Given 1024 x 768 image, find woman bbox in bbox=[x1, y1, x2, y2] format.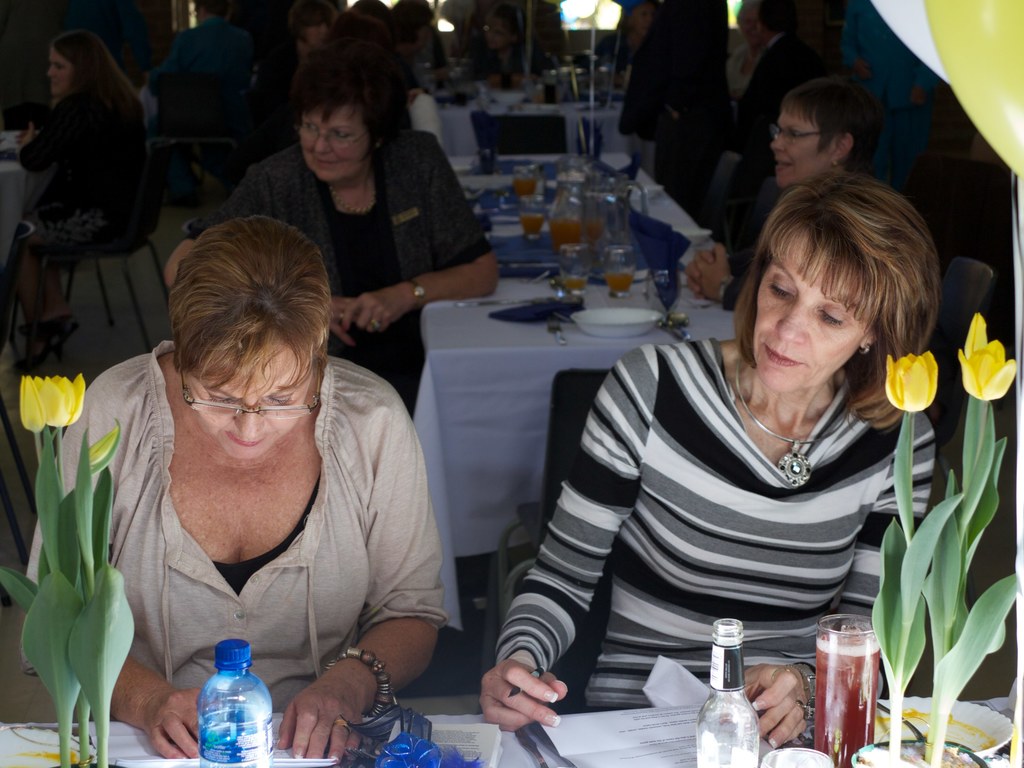
bbox=[17, 26, 153, 372].
